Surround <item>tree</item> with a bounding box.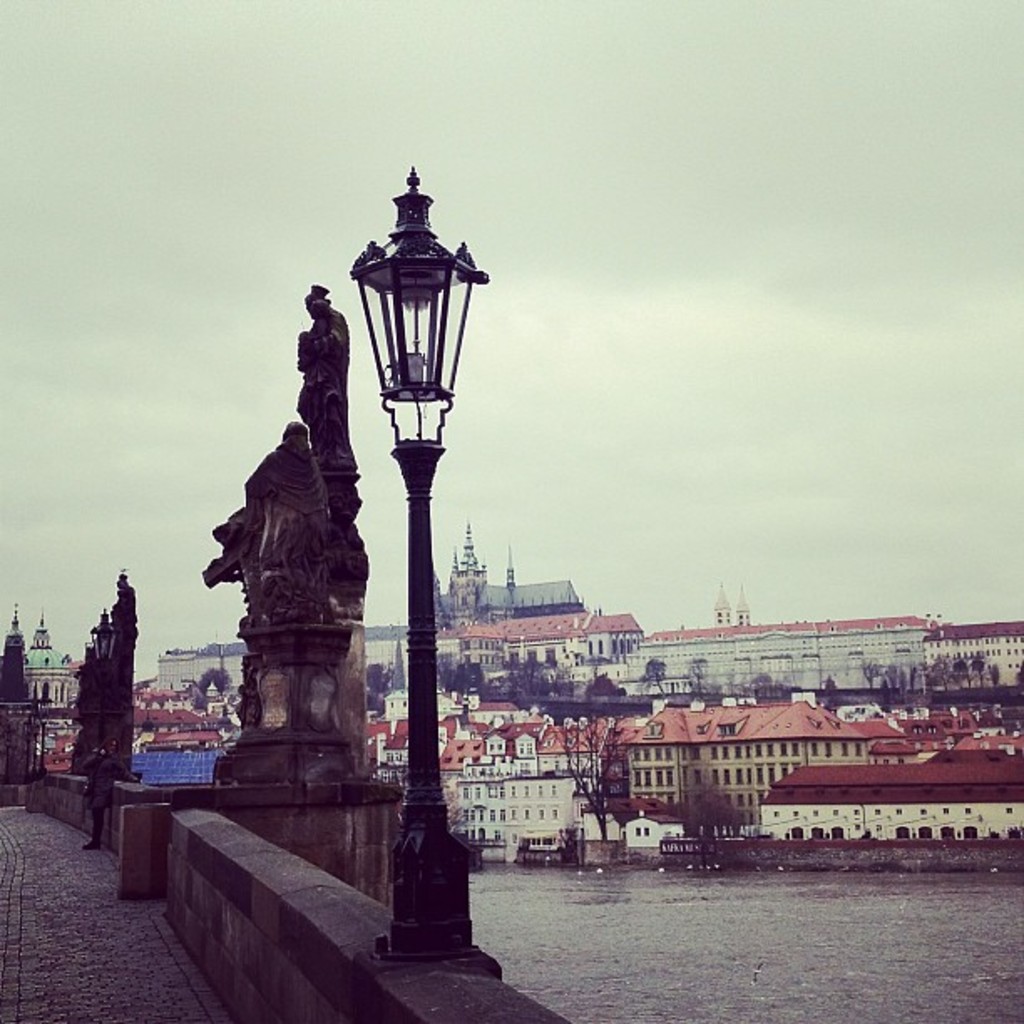
Rect(196, 669, 228, 691).
